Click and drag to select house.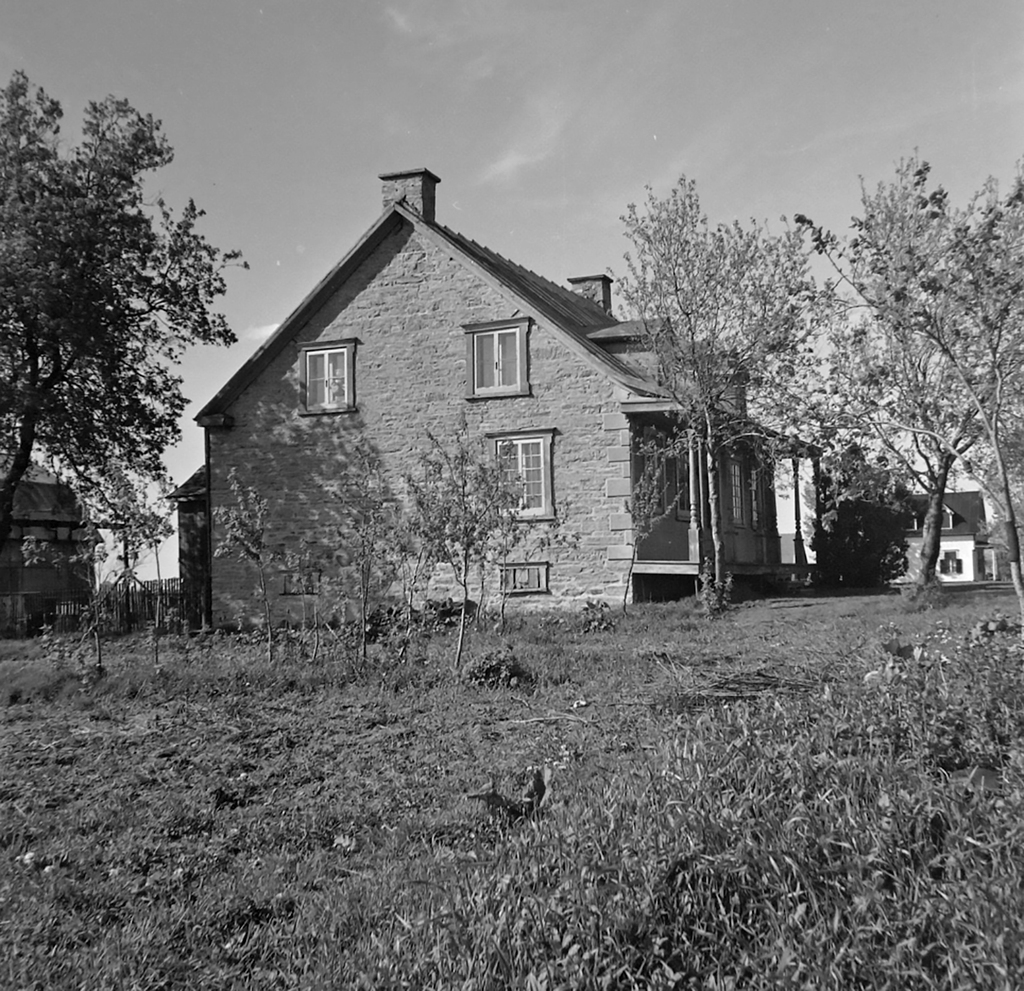
Selection: [x1=0, y1=449, x2=101, y2=637].
